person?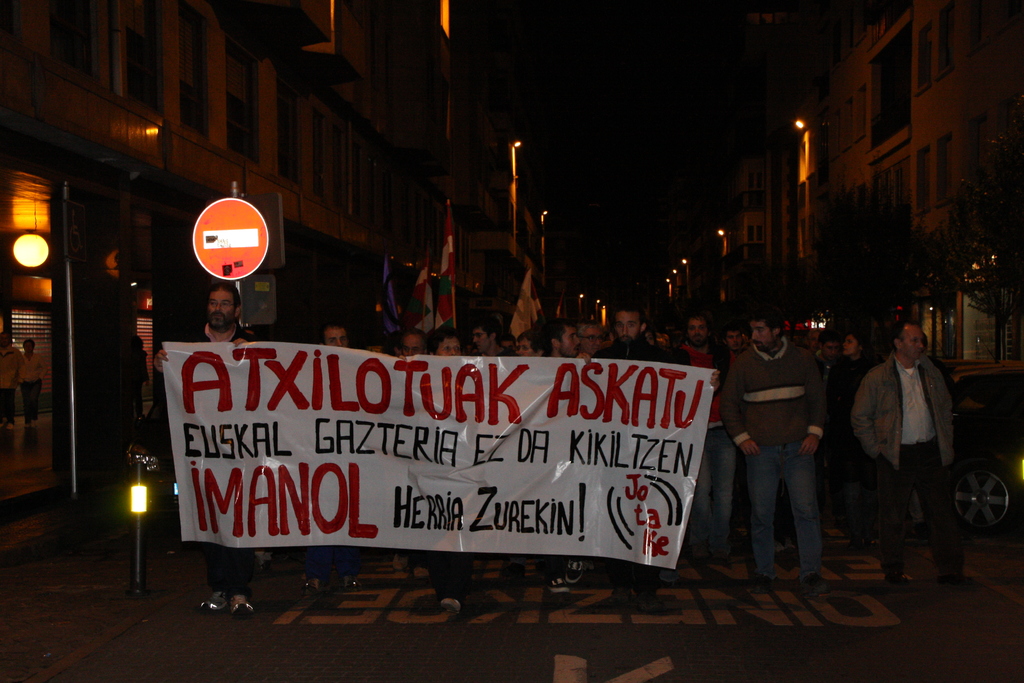
[x1=297, y1=320, x2=356, y2=602]
